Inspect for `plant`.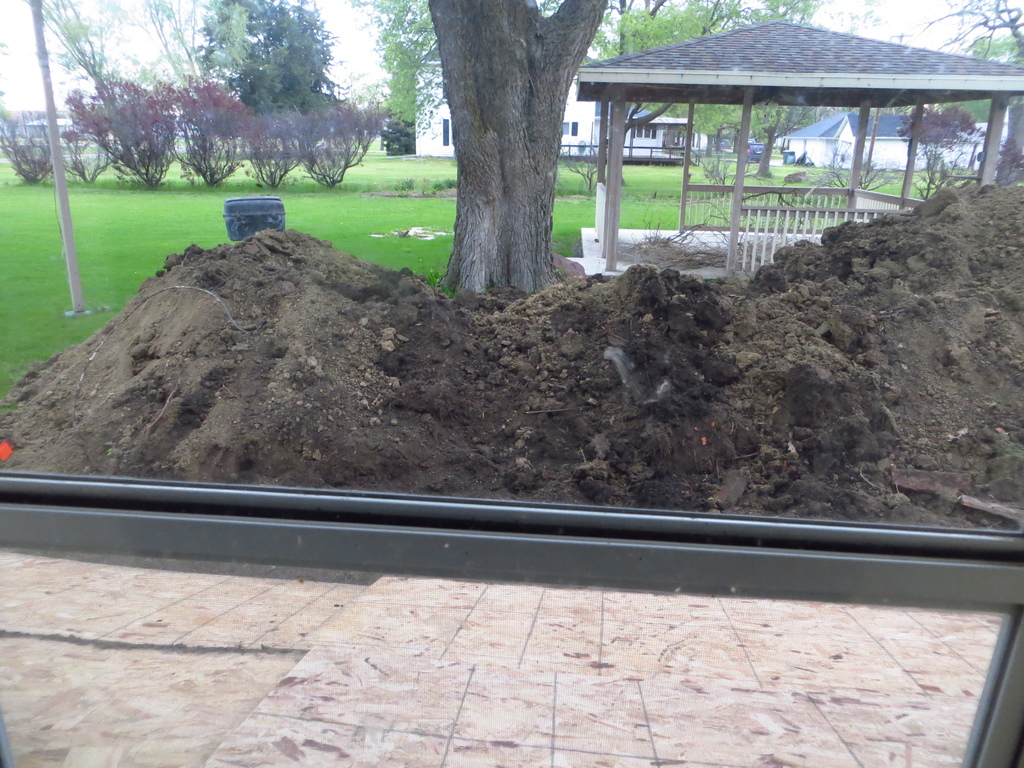
Inspection: {"x1": 703, "y1": 154, "x2": 726, "y2": 187}.
